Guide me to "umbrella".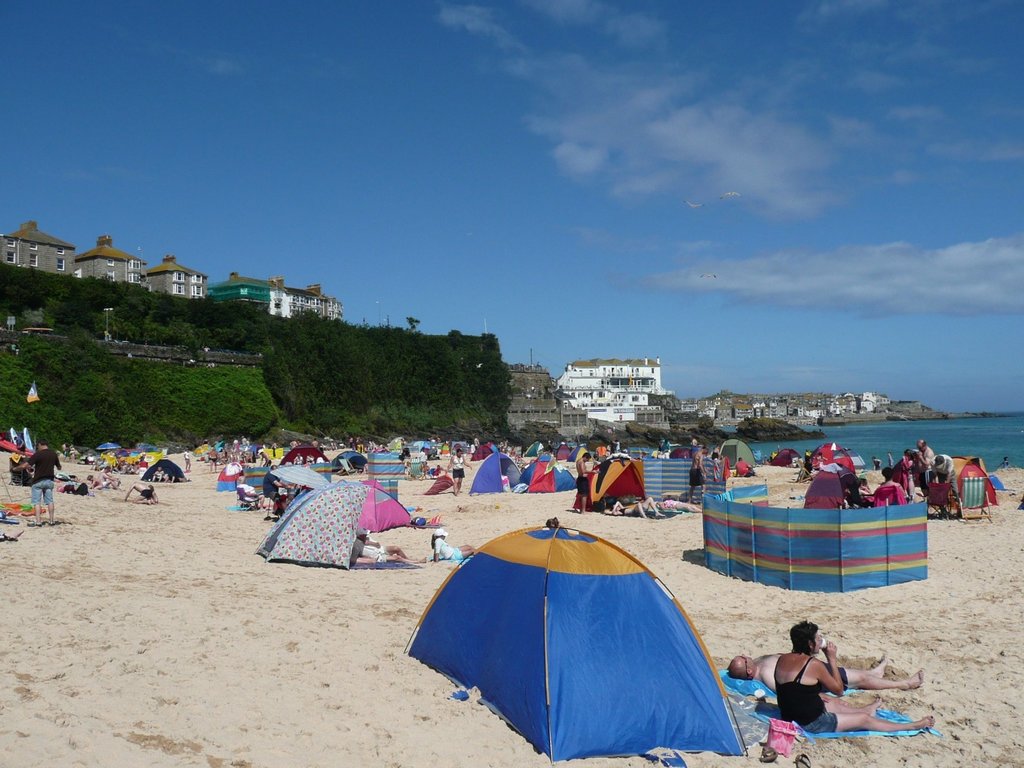
Guidance: [x1=94, y1=443, x2=123, y2=452].
